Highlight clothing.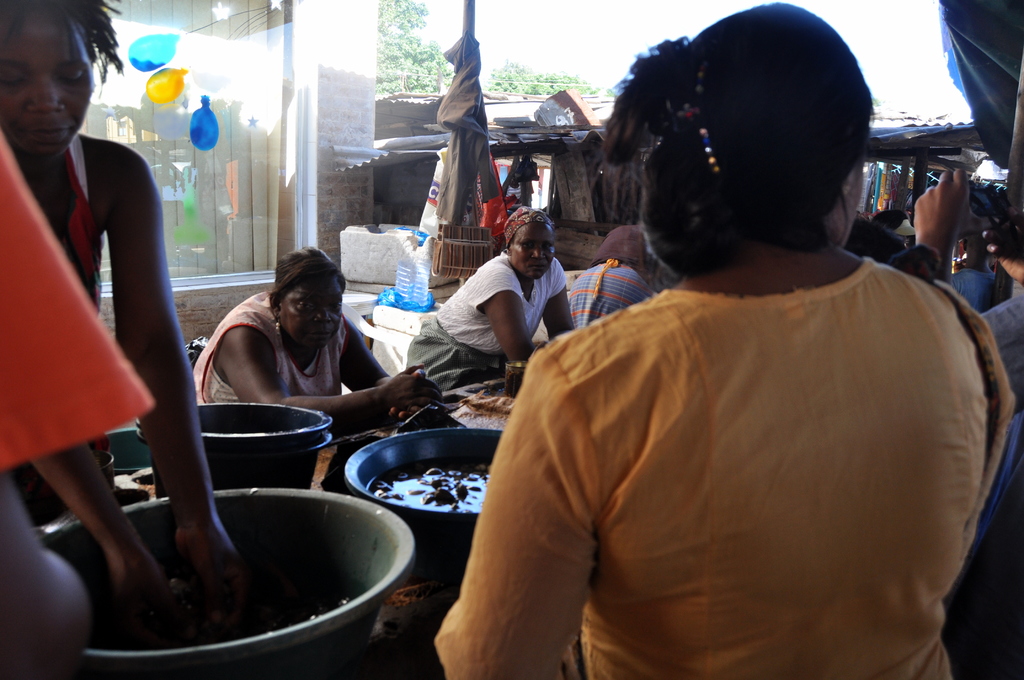
Highlighted region: bbox=(399, 244, 575, 399).
